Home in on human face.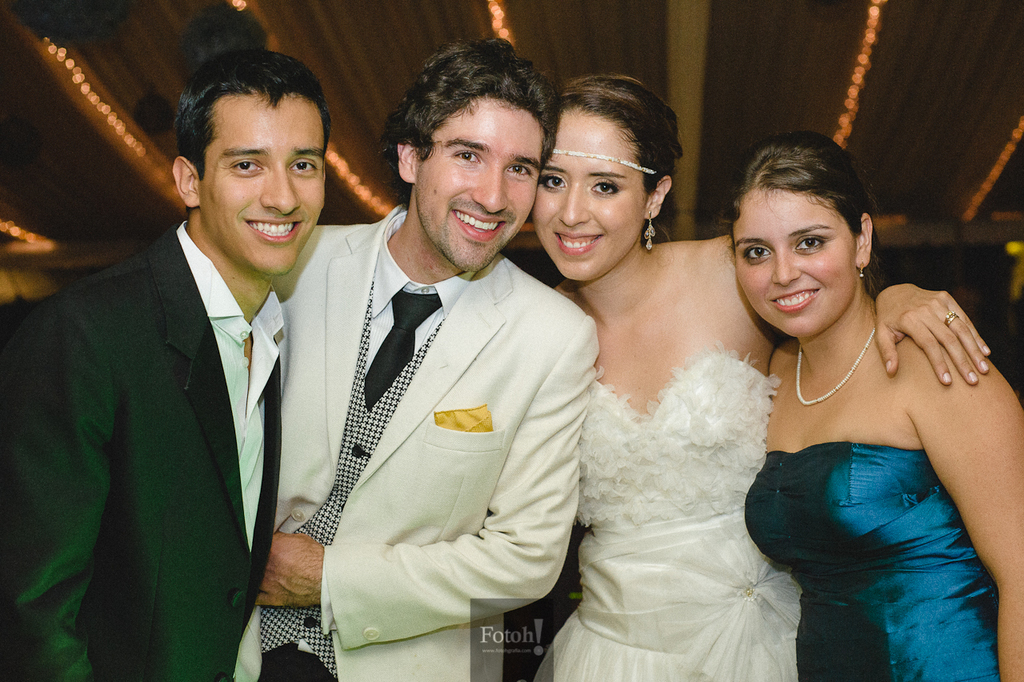
Homed in at 417 98 543 275.
